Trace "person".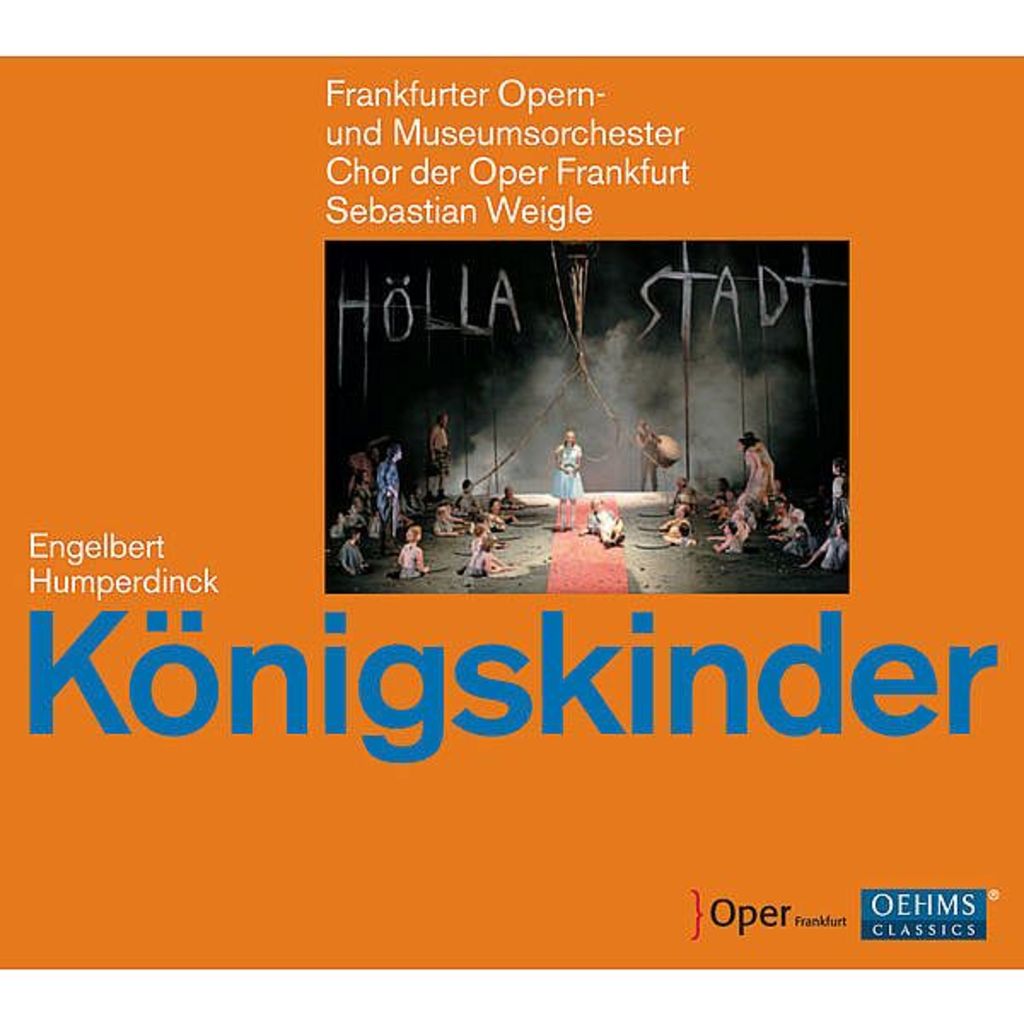
Traced to <box>454,480,486,519</box>.
